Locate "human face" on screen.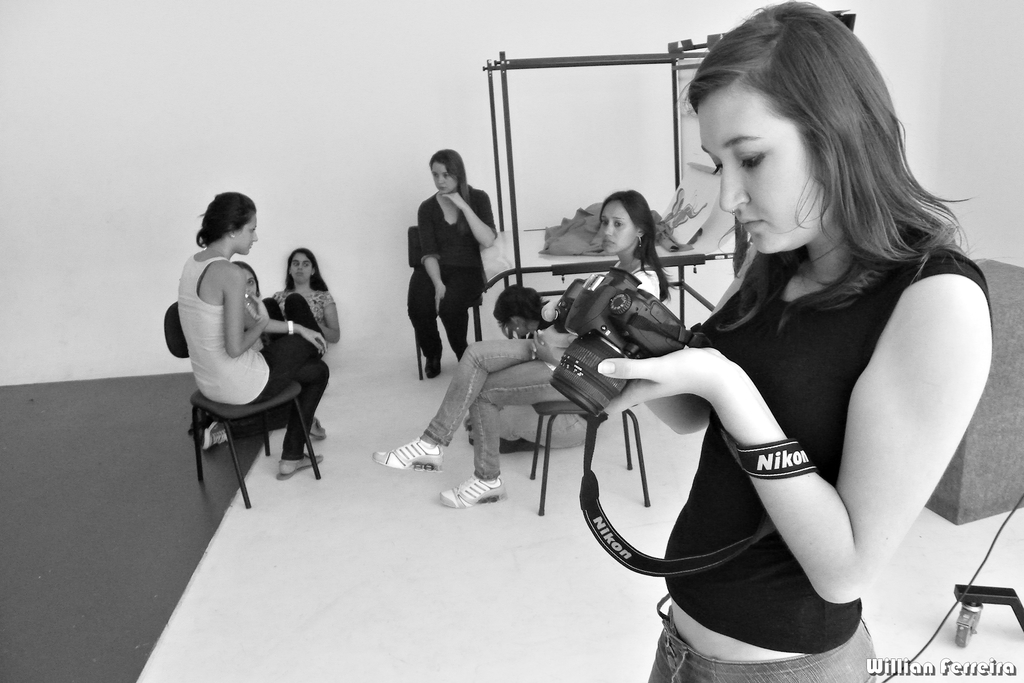
On screen at <region>430, 158, 458, 194</region>.
